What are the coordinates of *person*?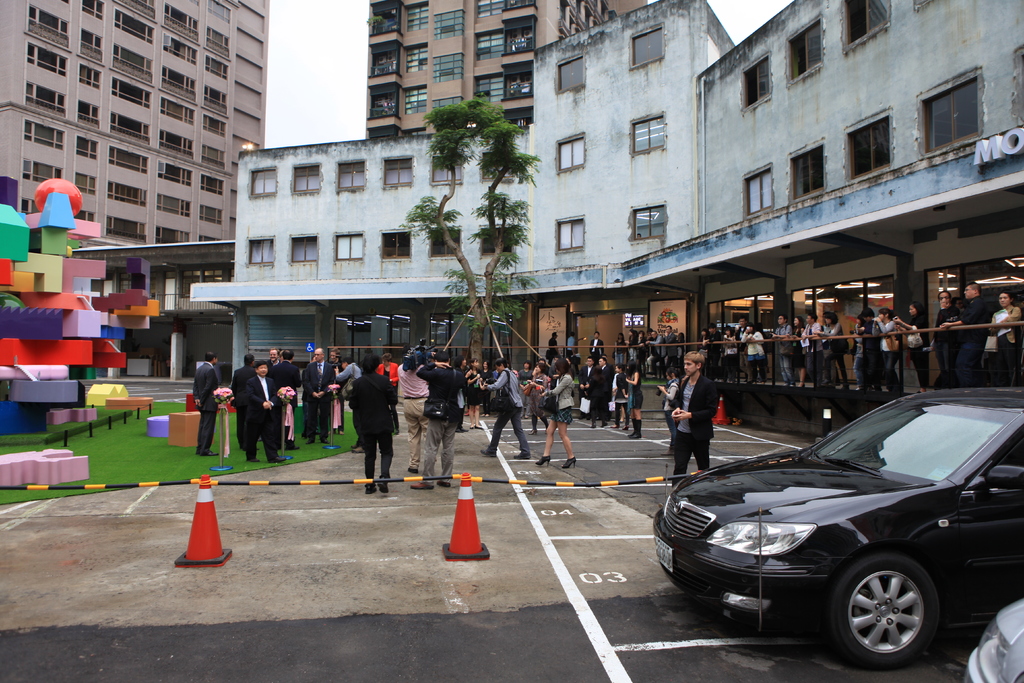
(left=376, top=351, right=394, bottom=390).
